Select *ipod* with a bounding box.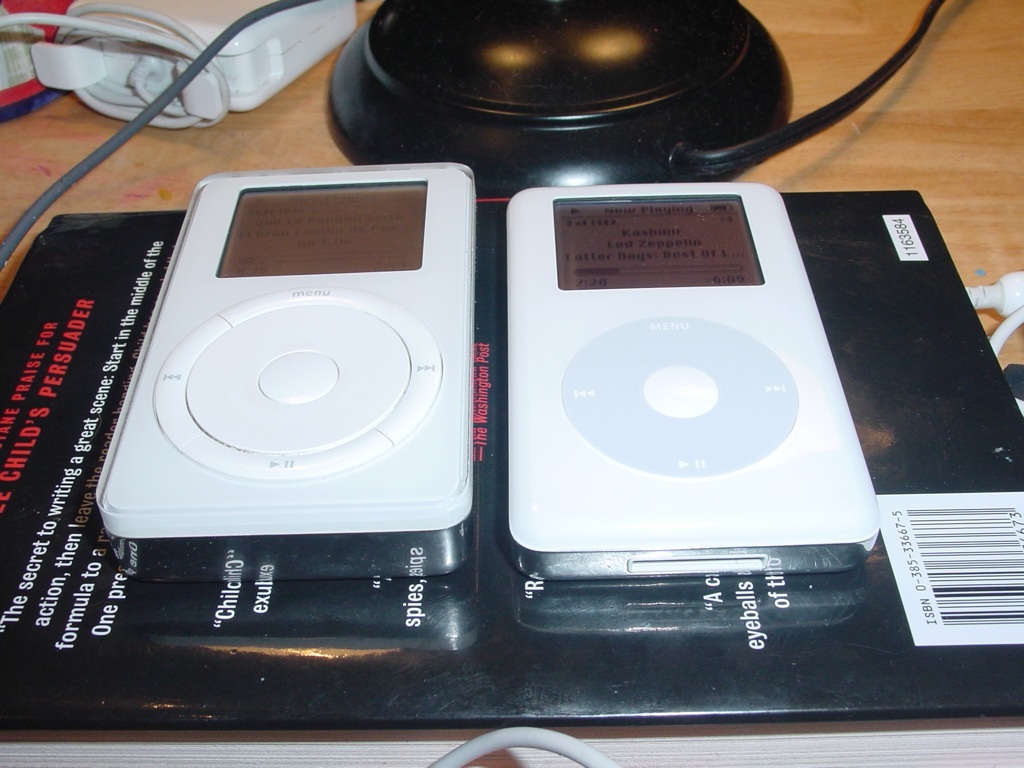
[94, 157, 472, 564].
